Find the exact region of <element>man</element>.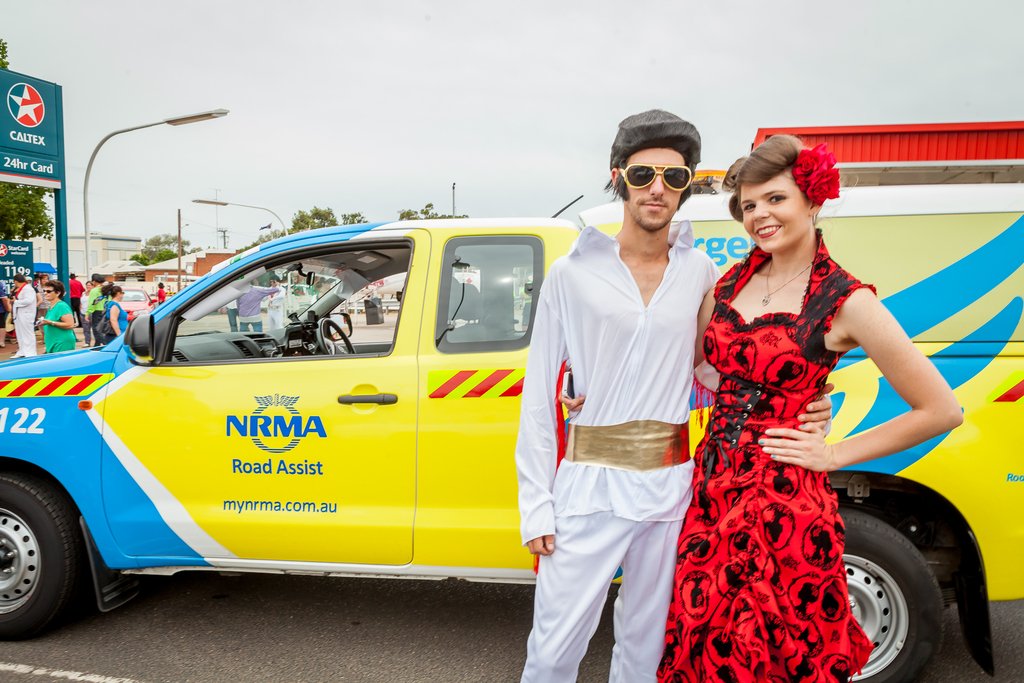
Exact region: <bbox>84, 273, 111, 347</bbox>.
